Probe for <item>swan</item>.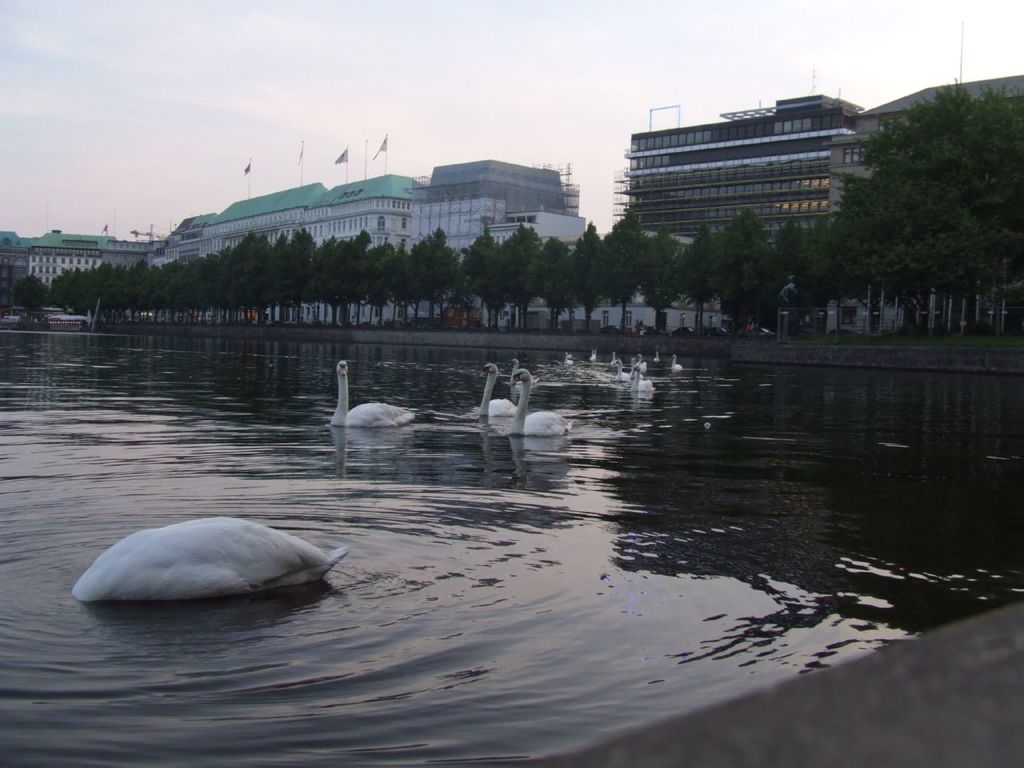
Probe result: 588:348:598:365.
